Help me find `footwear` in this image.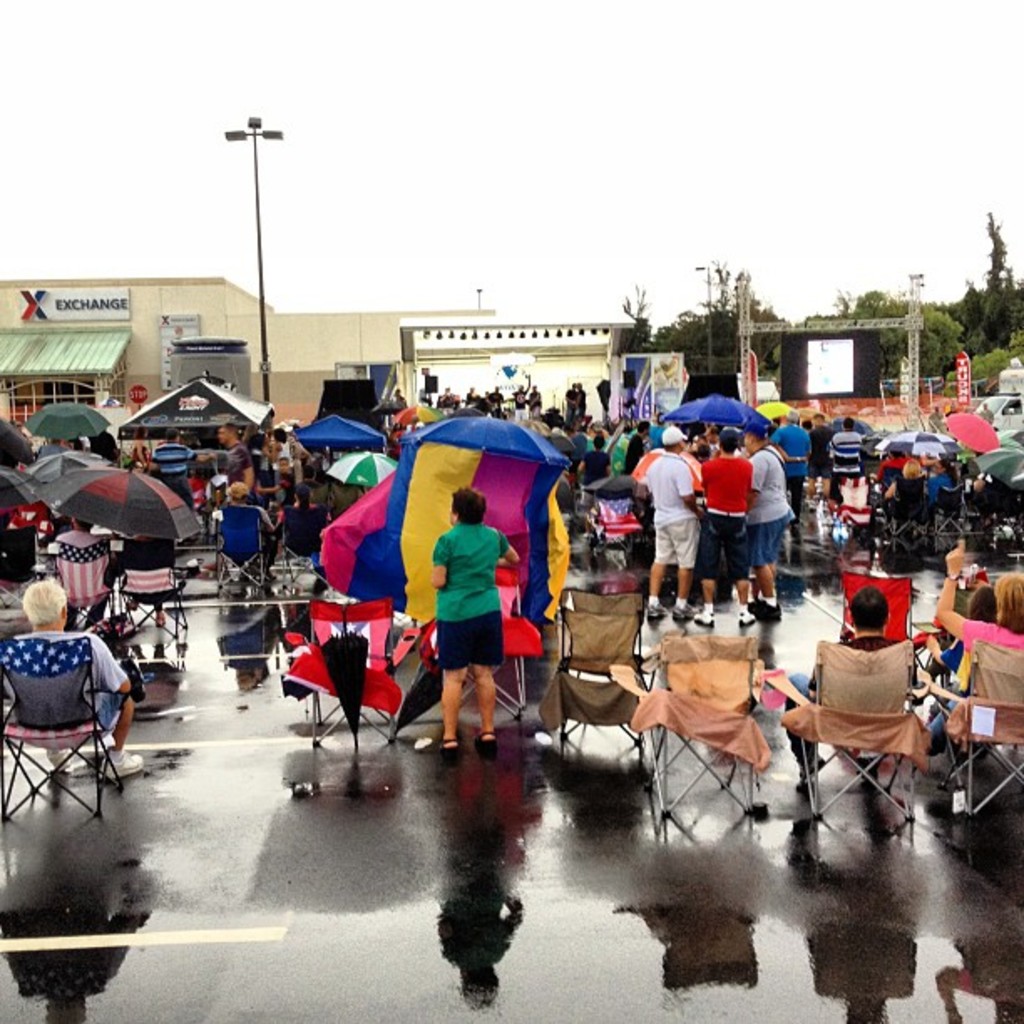
Found it: (673,599,688,619).
